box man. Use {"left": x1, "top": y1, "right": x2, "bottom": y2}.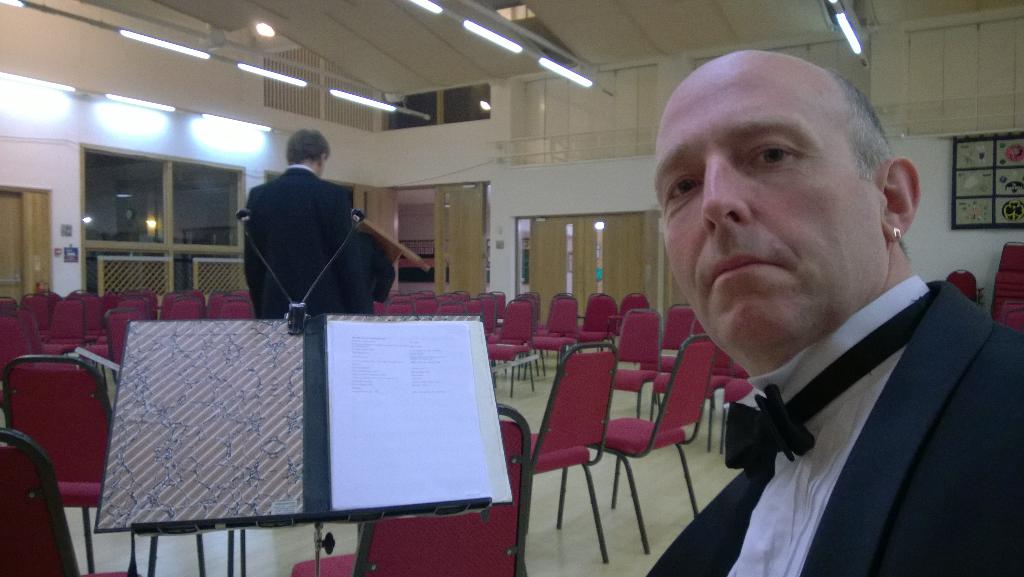
{"left": 242, "top": 135, "right": 374, "bottom": 328}.
